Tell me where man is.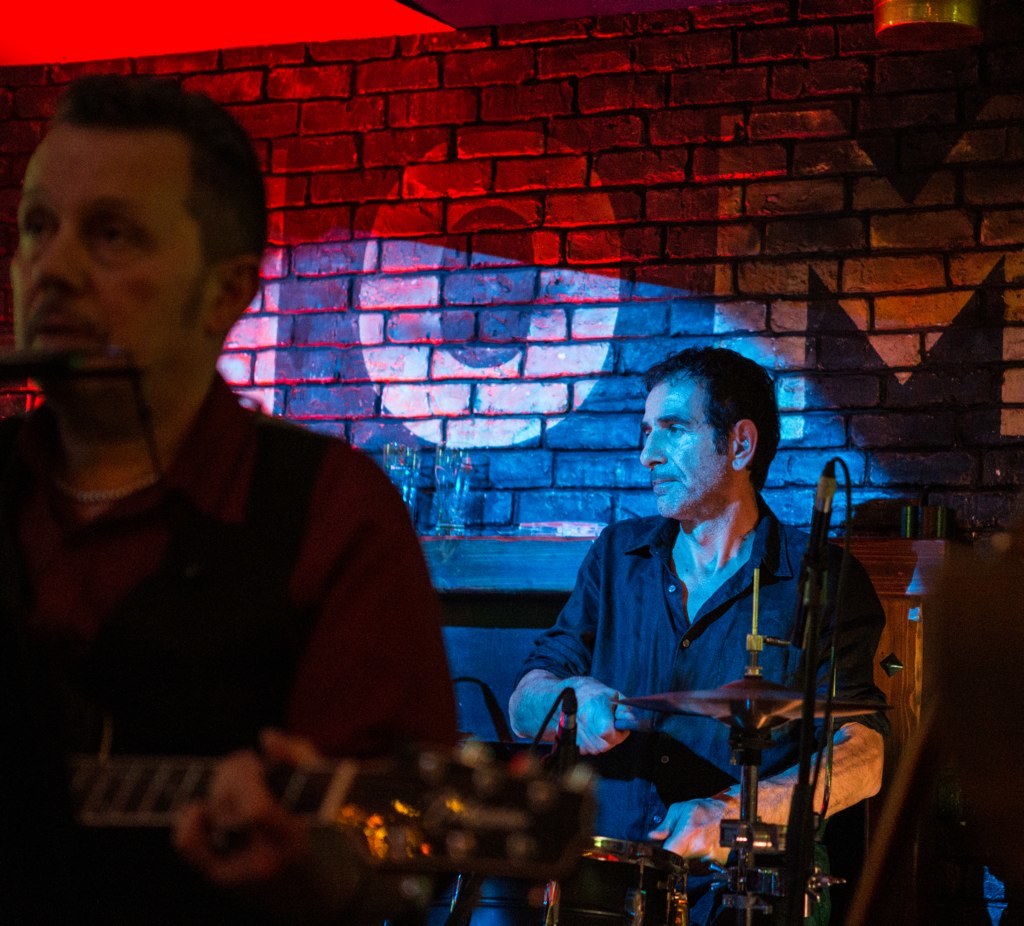
man is at rect(503, 342, 888, 925).
